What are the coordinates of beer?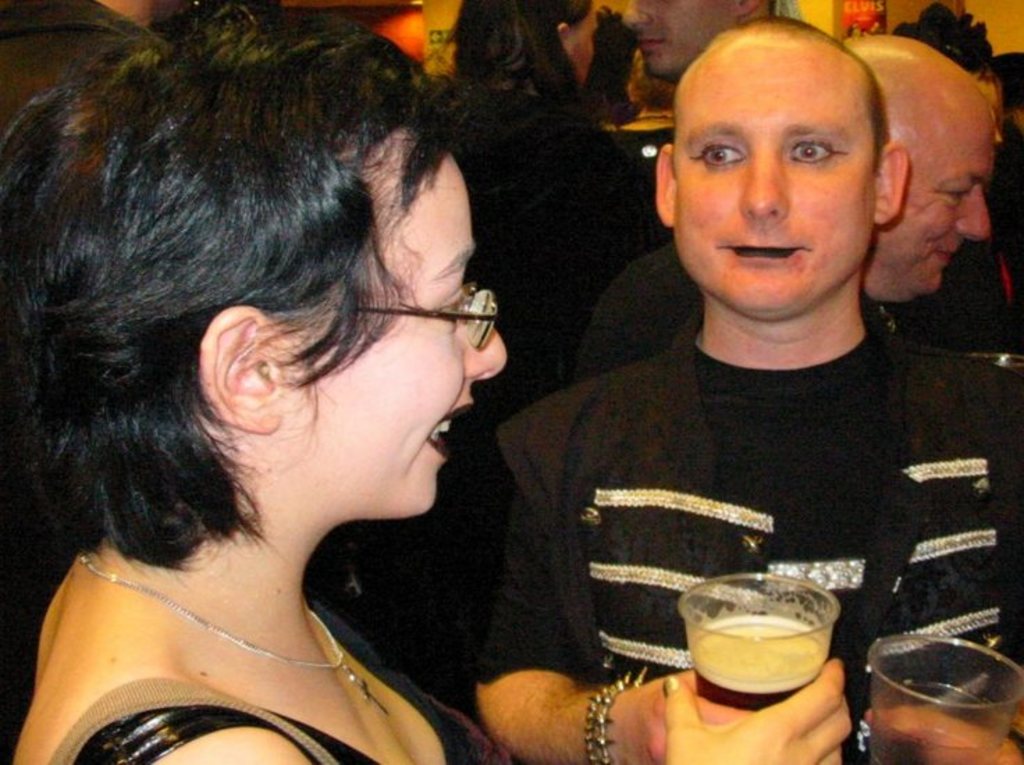
[x1=675, y1=572, x2=846, y2=736].
